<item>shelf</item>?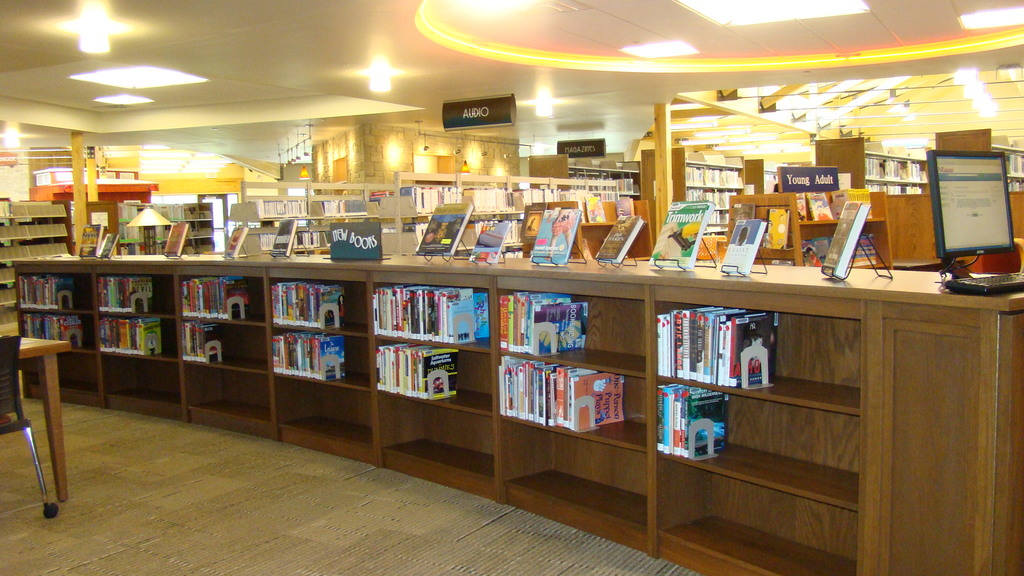
978,145,1023,203
